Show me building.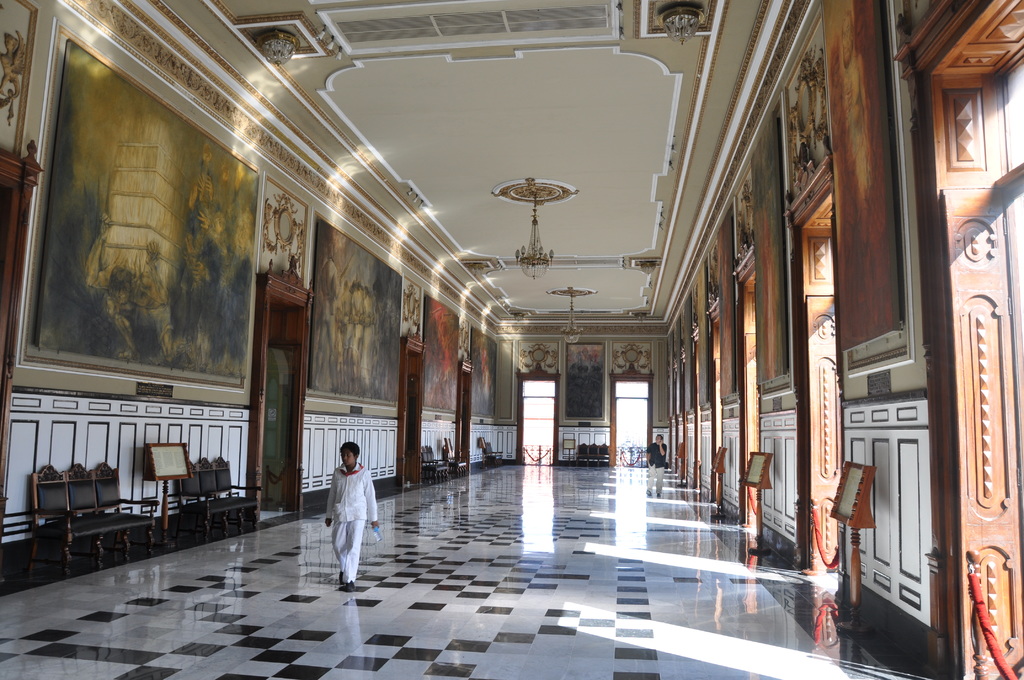
building is here: left=0, top=0, right=1023, bottom=679.
